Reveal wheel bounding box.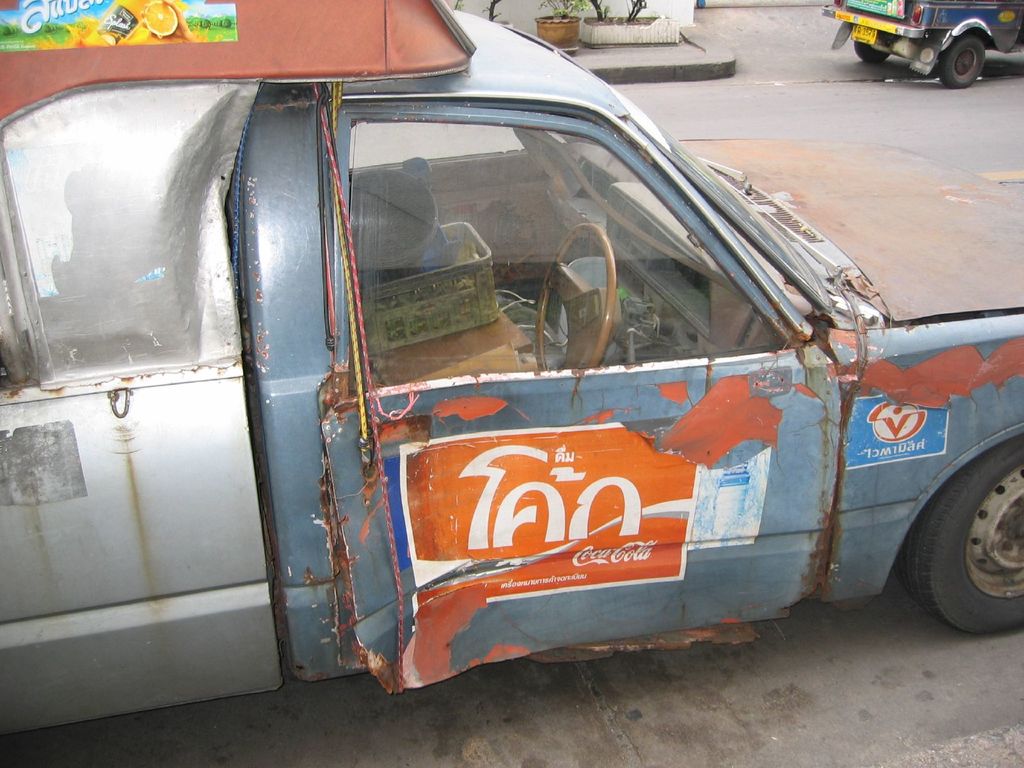
Revealed: BBox(856, 40, 890, 65).
